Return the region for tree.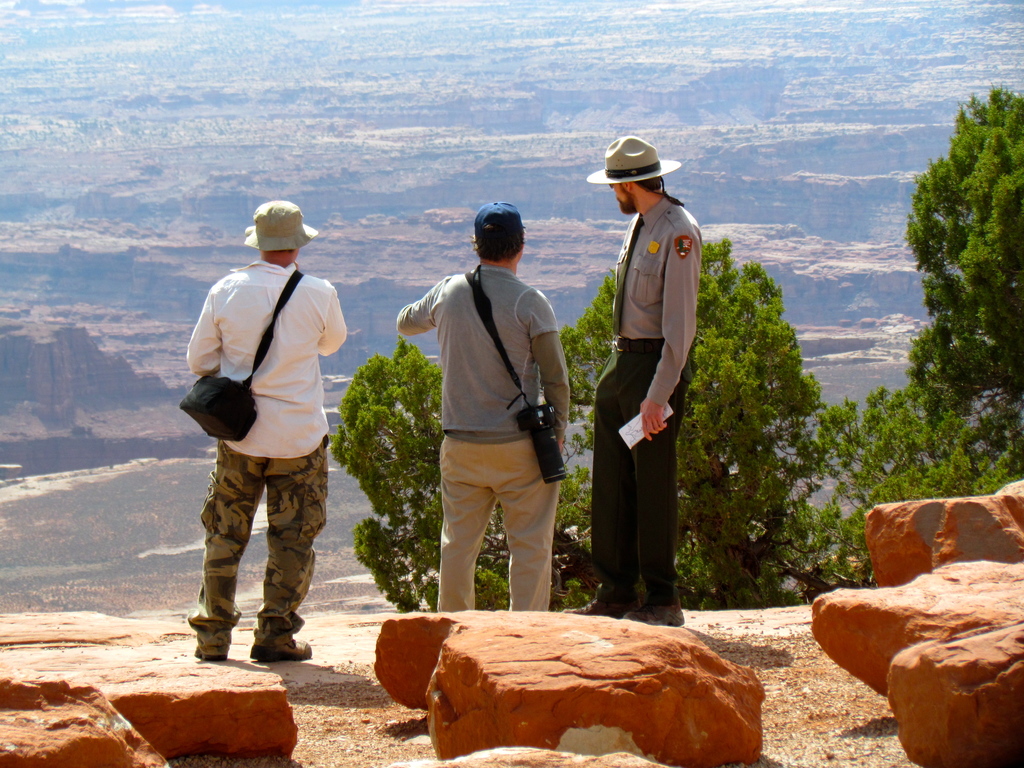
box=[908, 81, 1023, 453].
